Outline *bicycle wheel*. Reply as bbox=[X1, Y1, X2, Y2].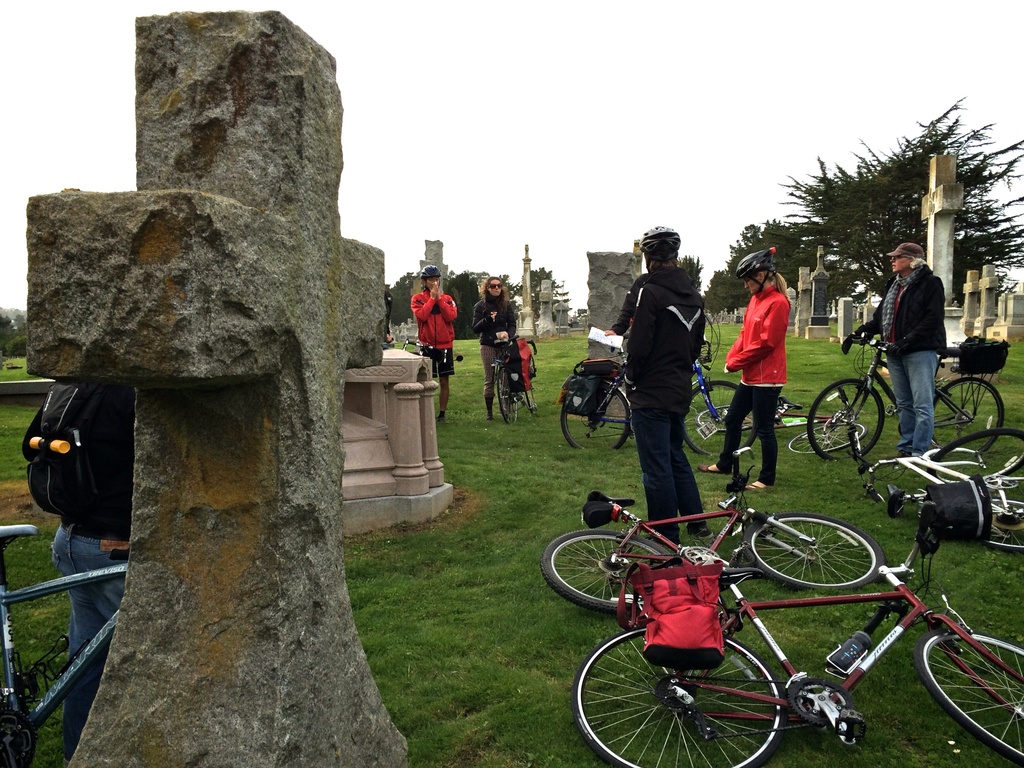
bbox=[495, 361, 521, 425].
